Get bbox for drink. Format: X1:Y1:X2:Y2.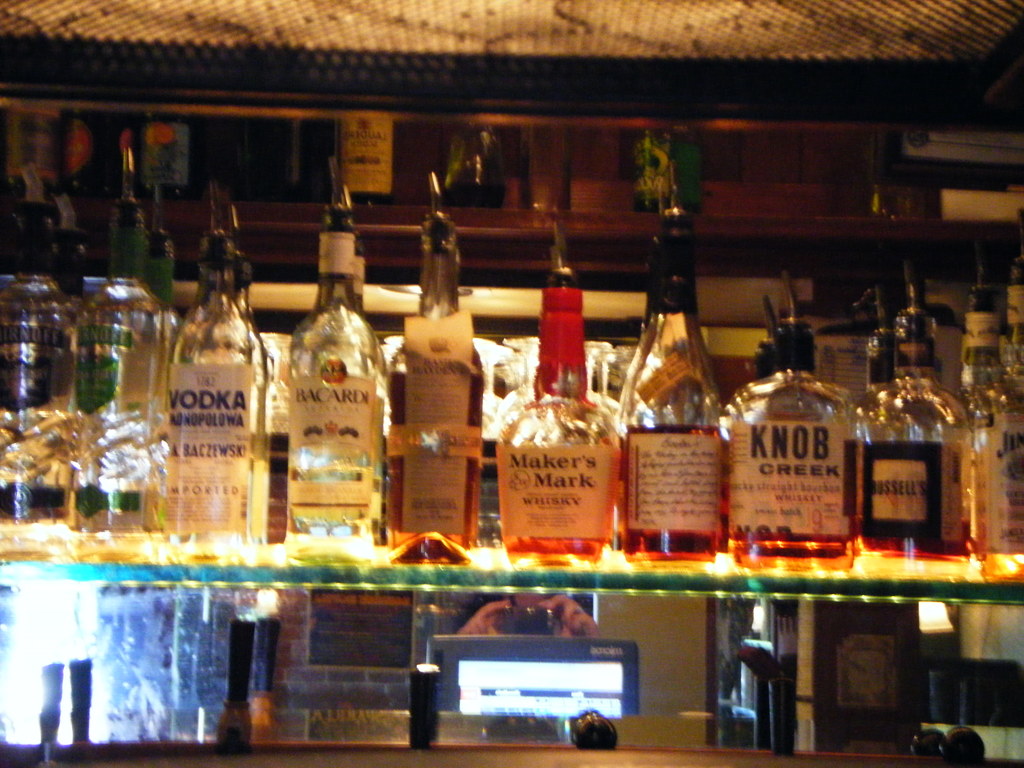
854:446:963:563.
